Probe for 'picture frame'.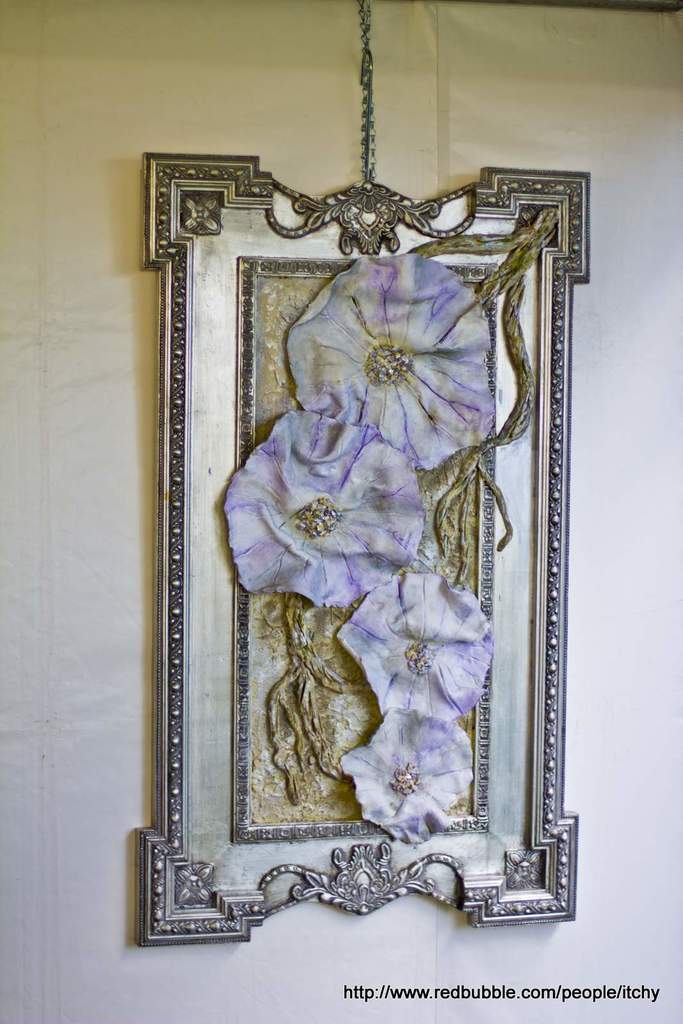
Probe result: [142,150,588,944].
